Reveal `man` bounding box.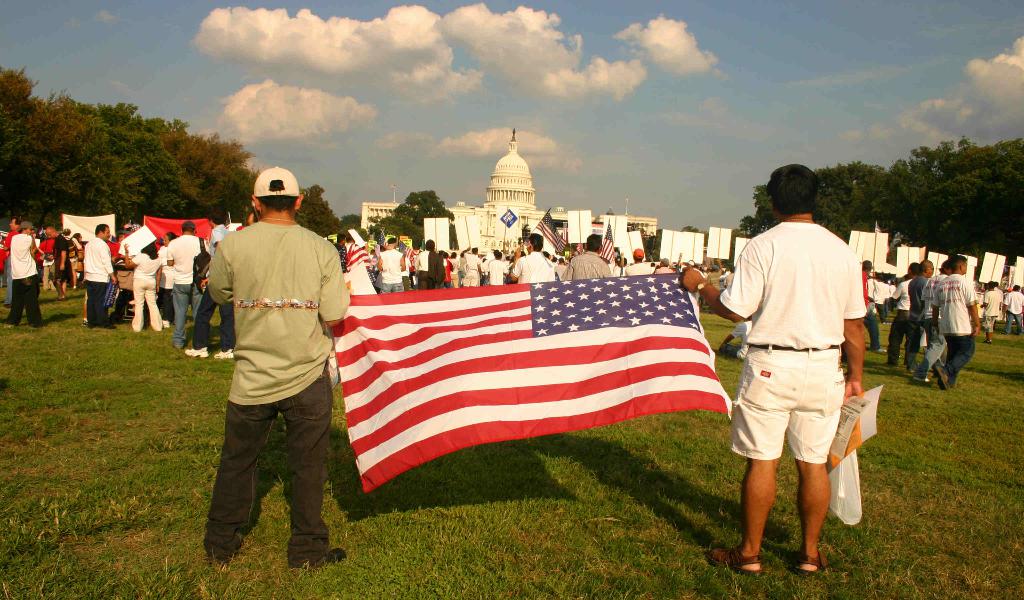
Revealed: 460,242,488,291.
